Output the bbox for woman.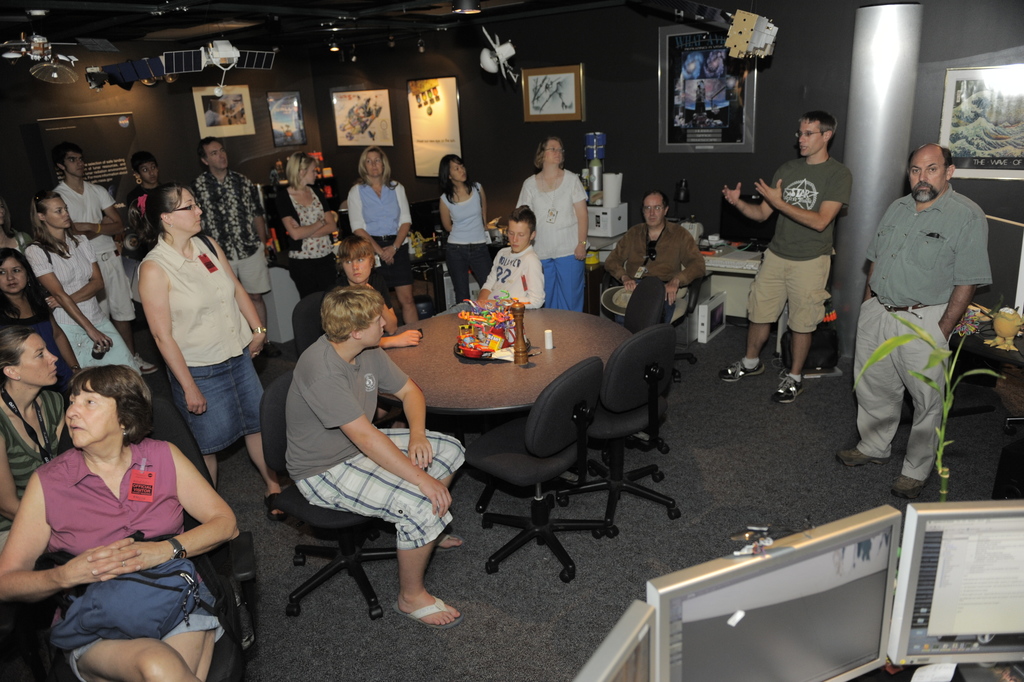
left=0, top=355, right=238, bottom=681.
